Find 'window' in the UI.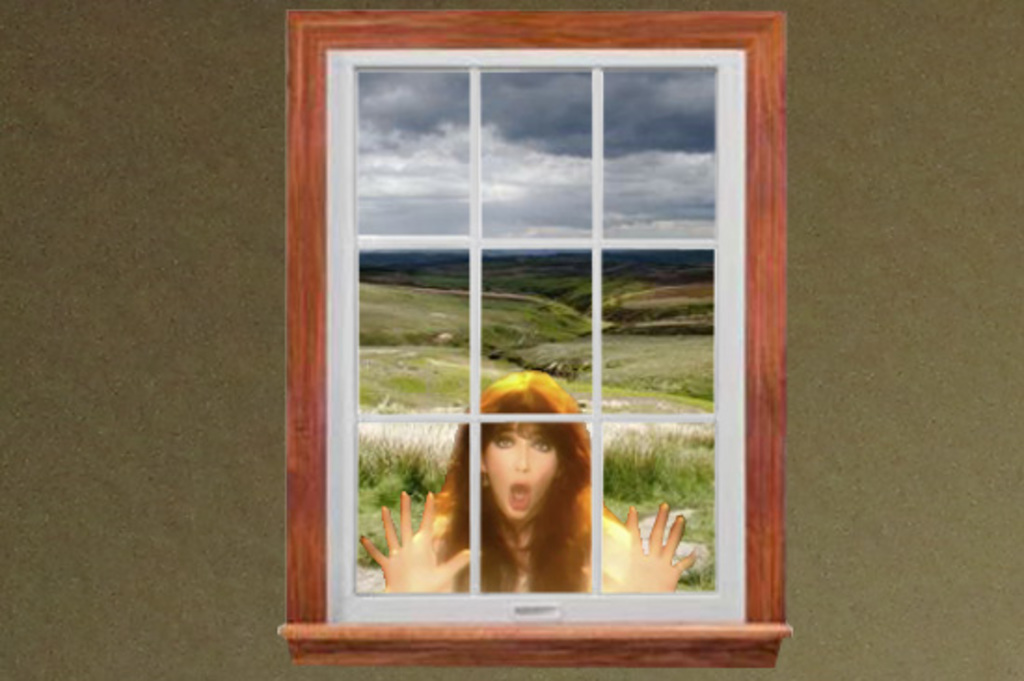
UI element at bbox=[285, 9, 797, 664].
